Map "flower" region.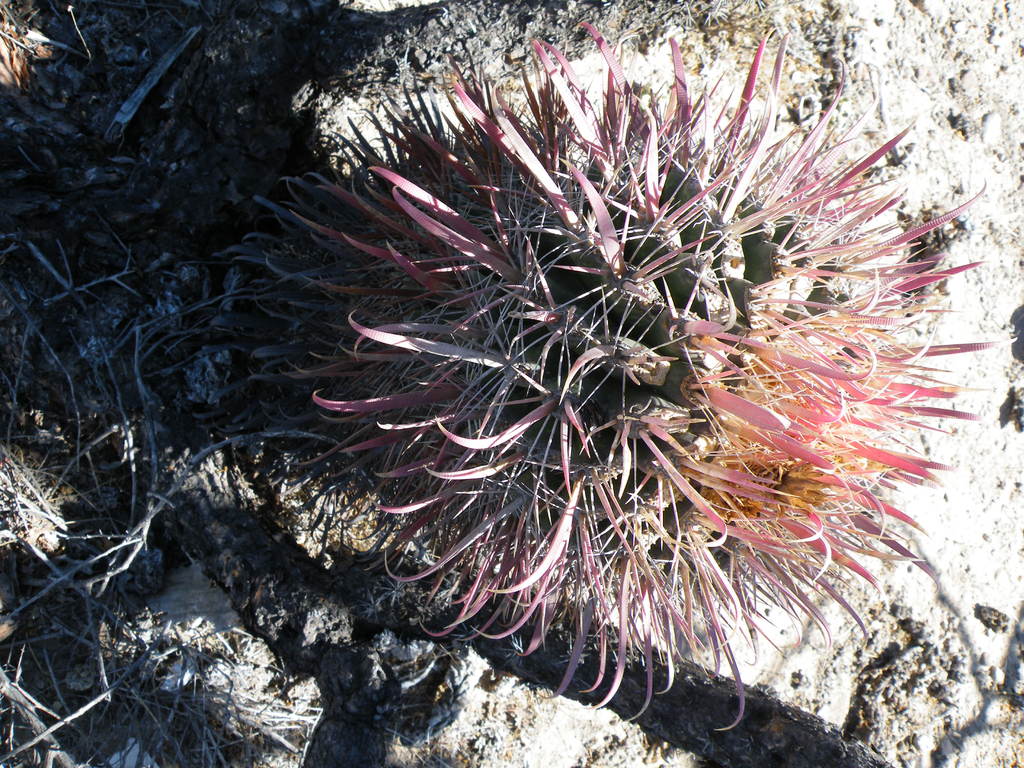
Mapped to 348,18,957,691.
